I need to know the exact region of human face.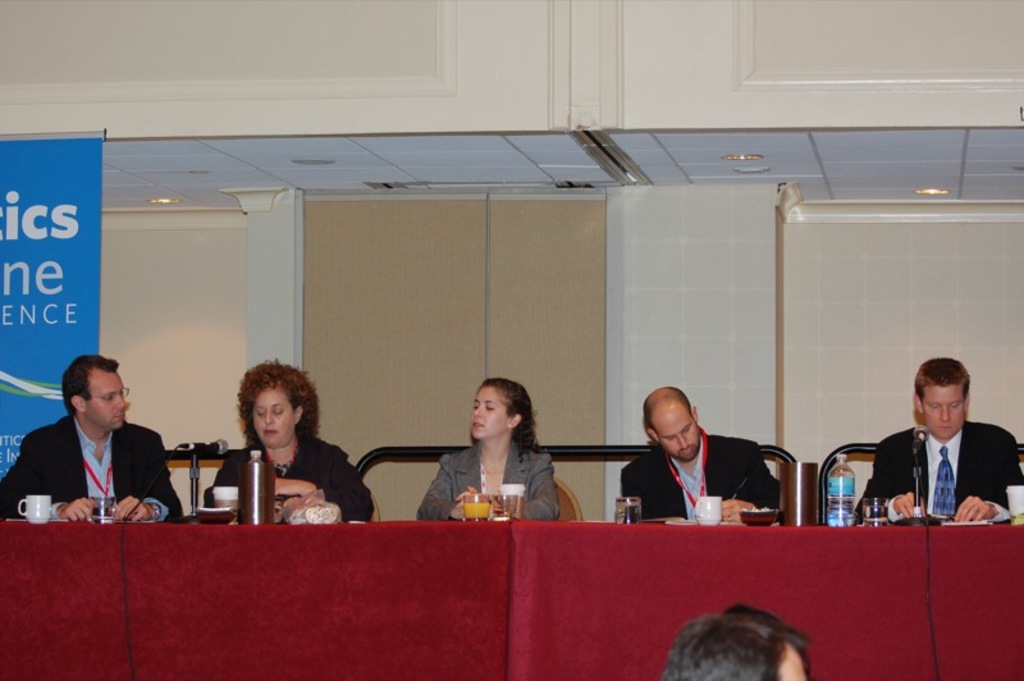
Region: 652,401,704,463.
